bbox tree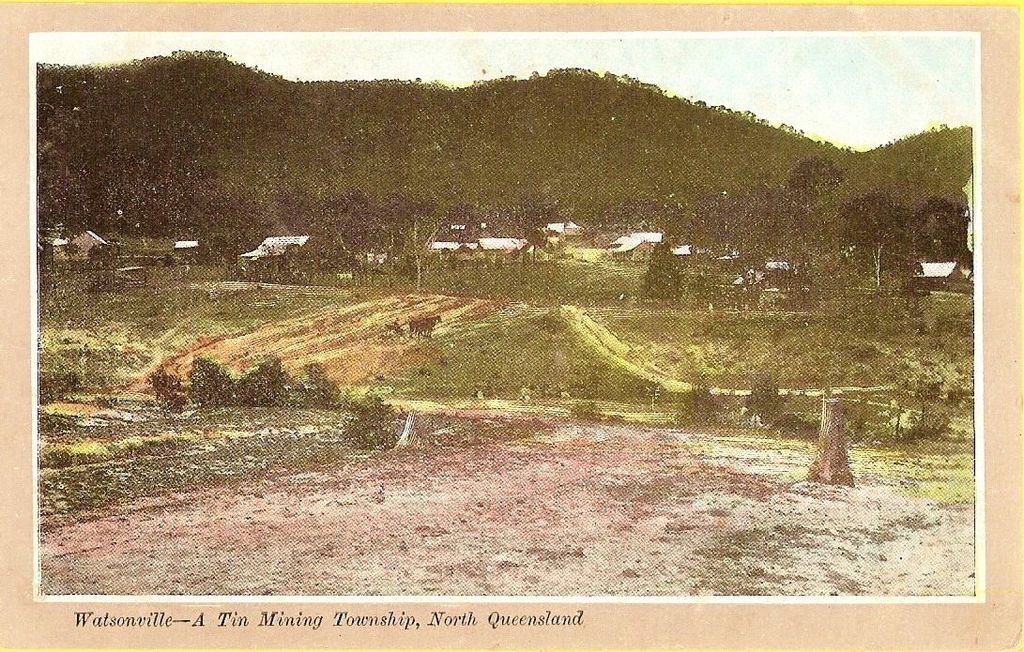
region(337, 391, 399, 457)
